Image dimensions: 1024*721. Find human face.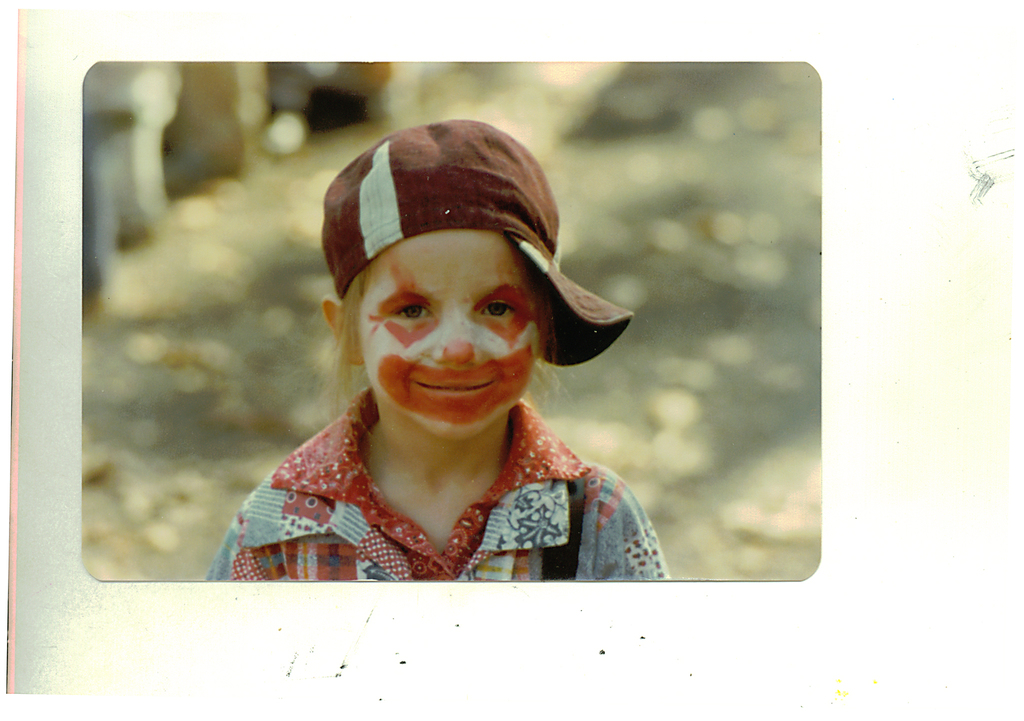
[356,229,550,434].
